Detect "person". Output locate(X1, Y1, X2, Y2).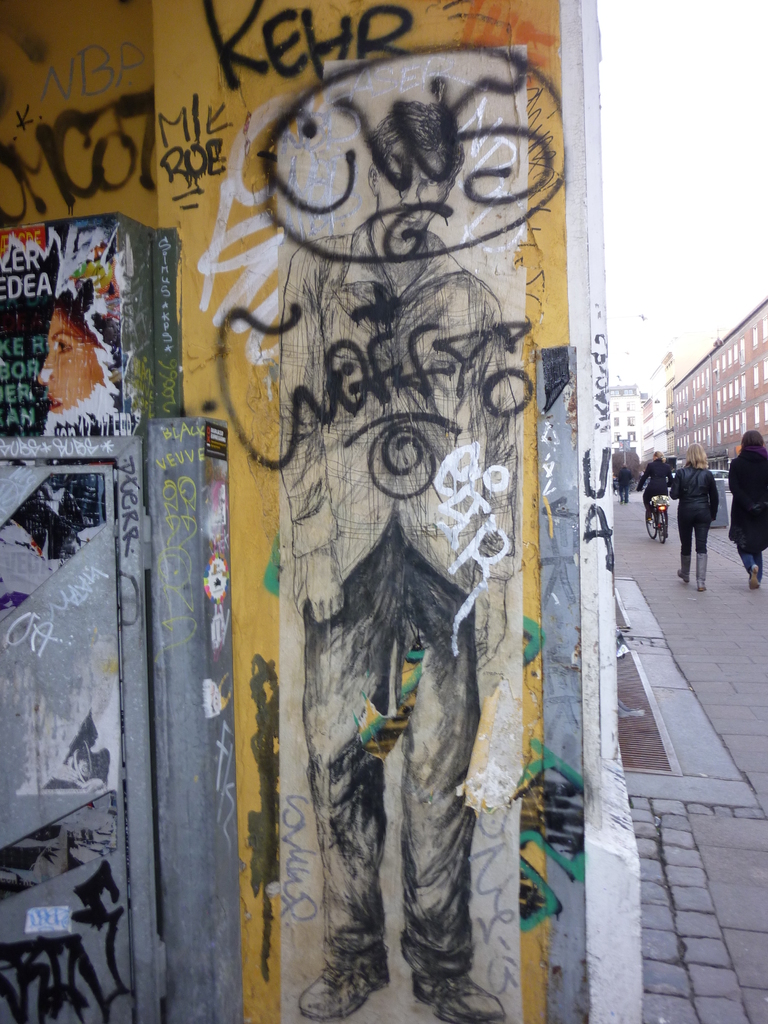
locate(612, 470, 616, 499).
